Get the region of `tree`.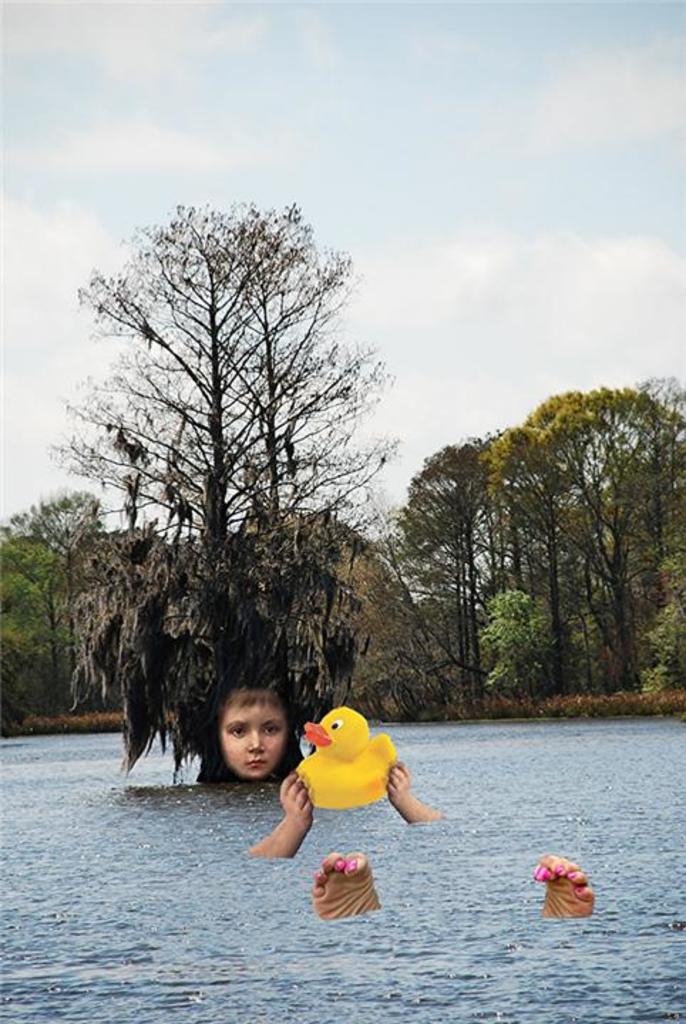
x1=252 y1=502 x2=396 y2=724.
